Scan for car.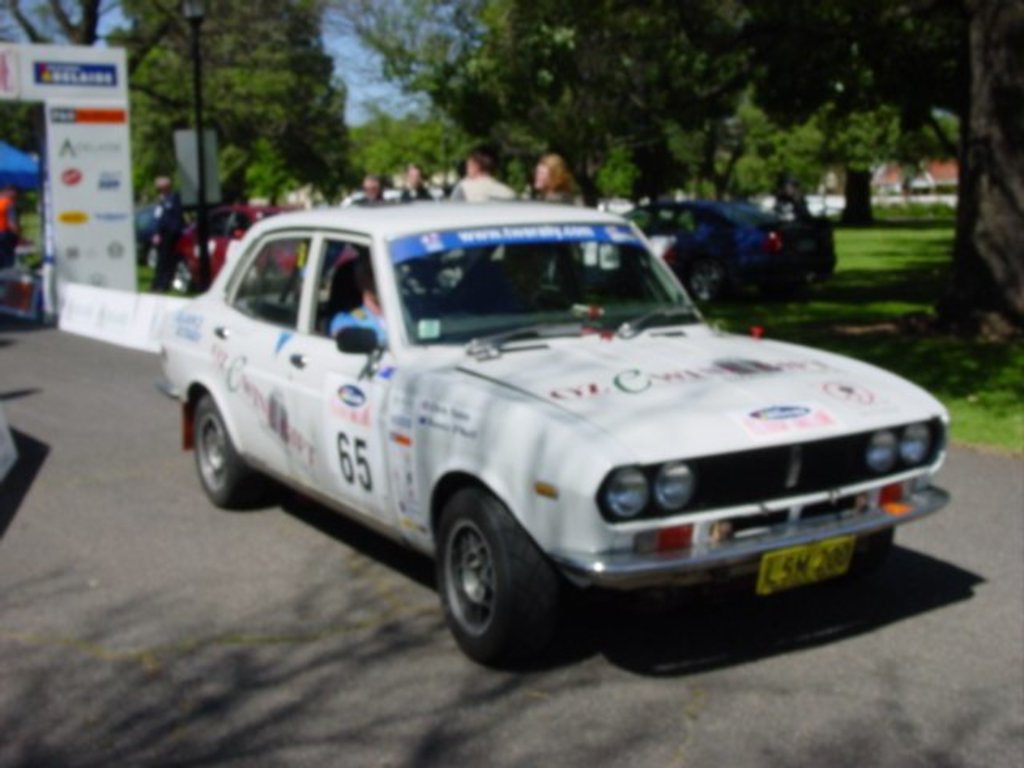
Scan result: (left=0, top=194, right=19, bottom=277).
